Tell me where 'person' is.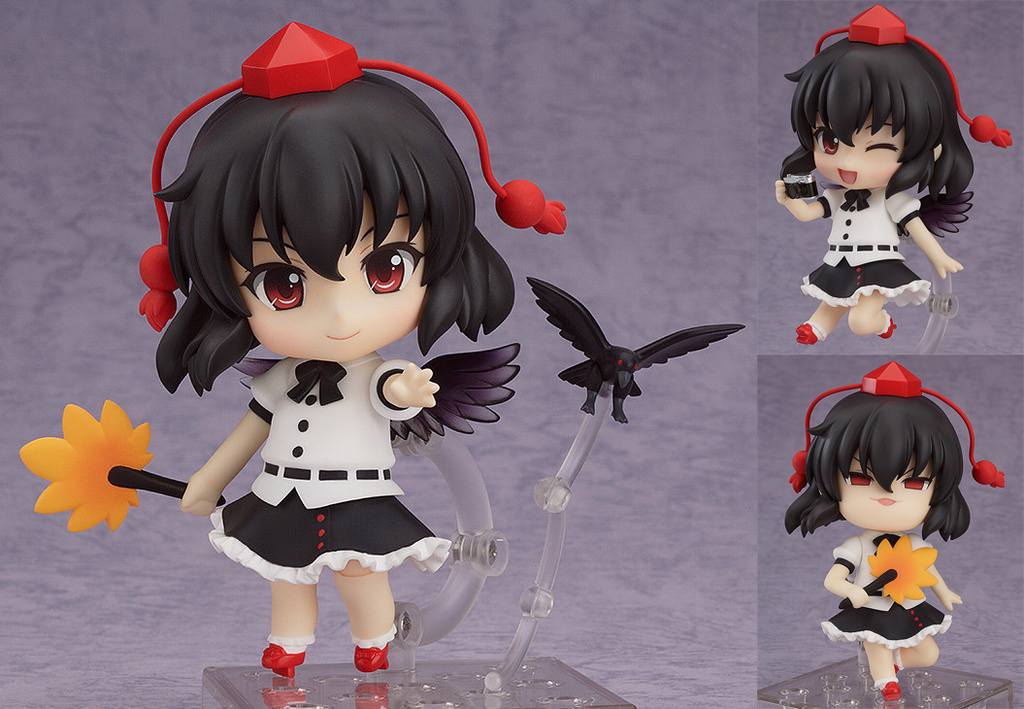
'person' is at detection(779, 387, 972, 701).
